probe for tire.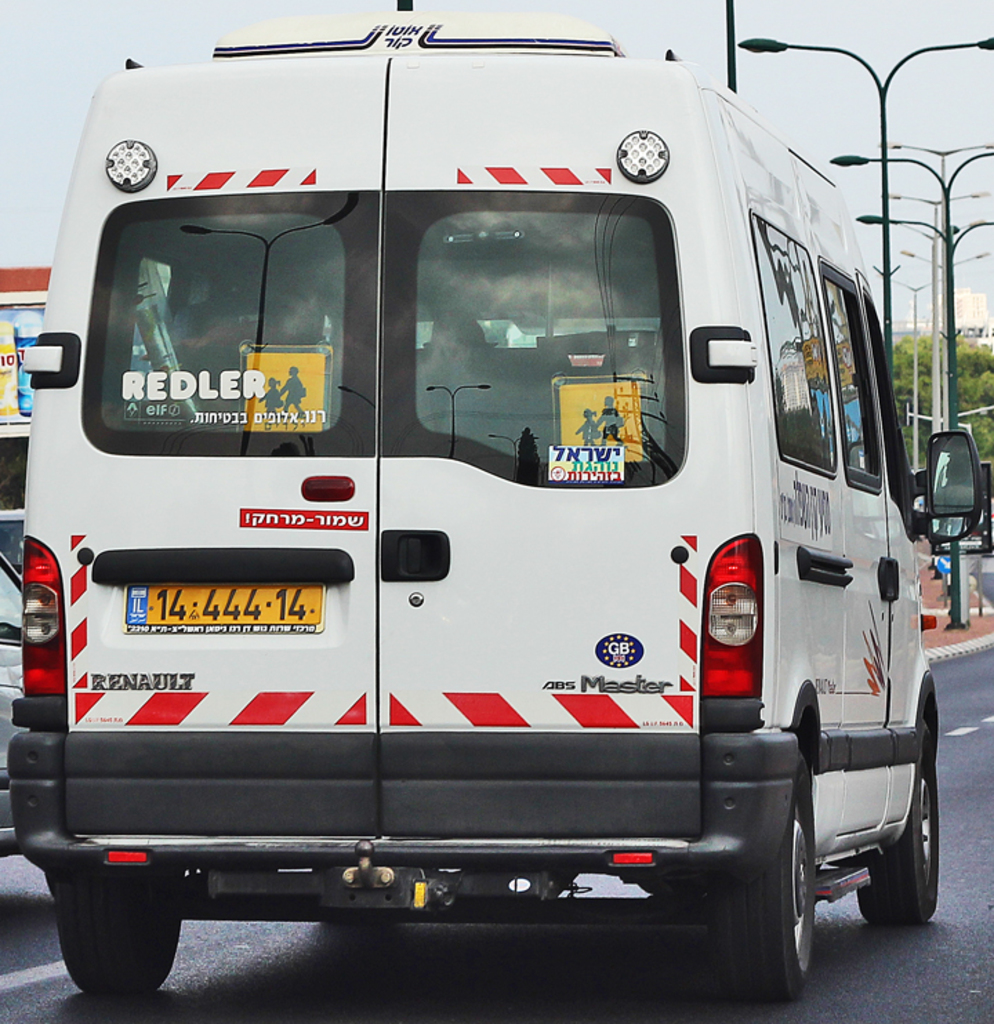
Probe result: l=859, t=718, r=950, b=922.
